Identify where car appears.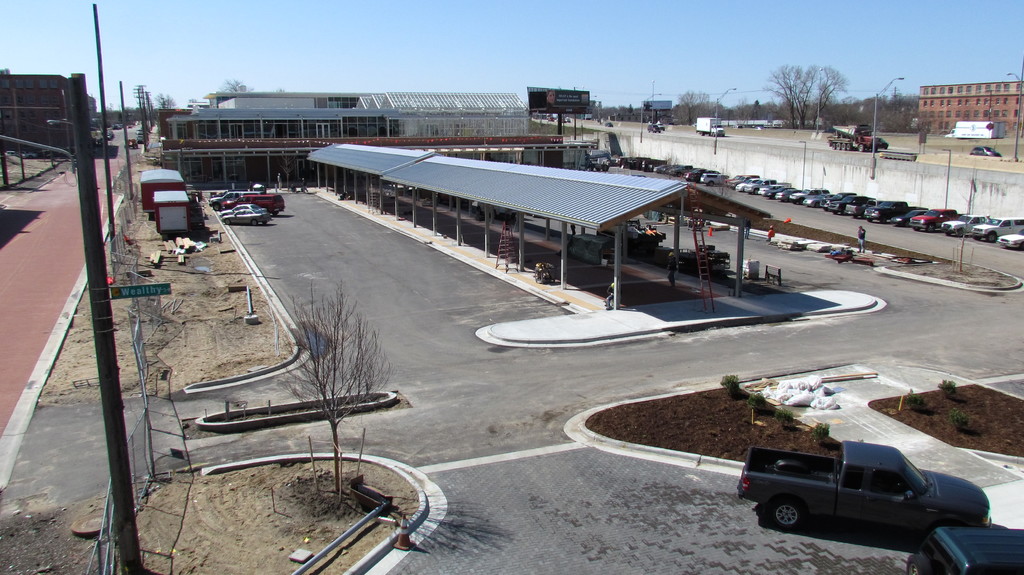
Appears at 905, 528, 1023, 574.
